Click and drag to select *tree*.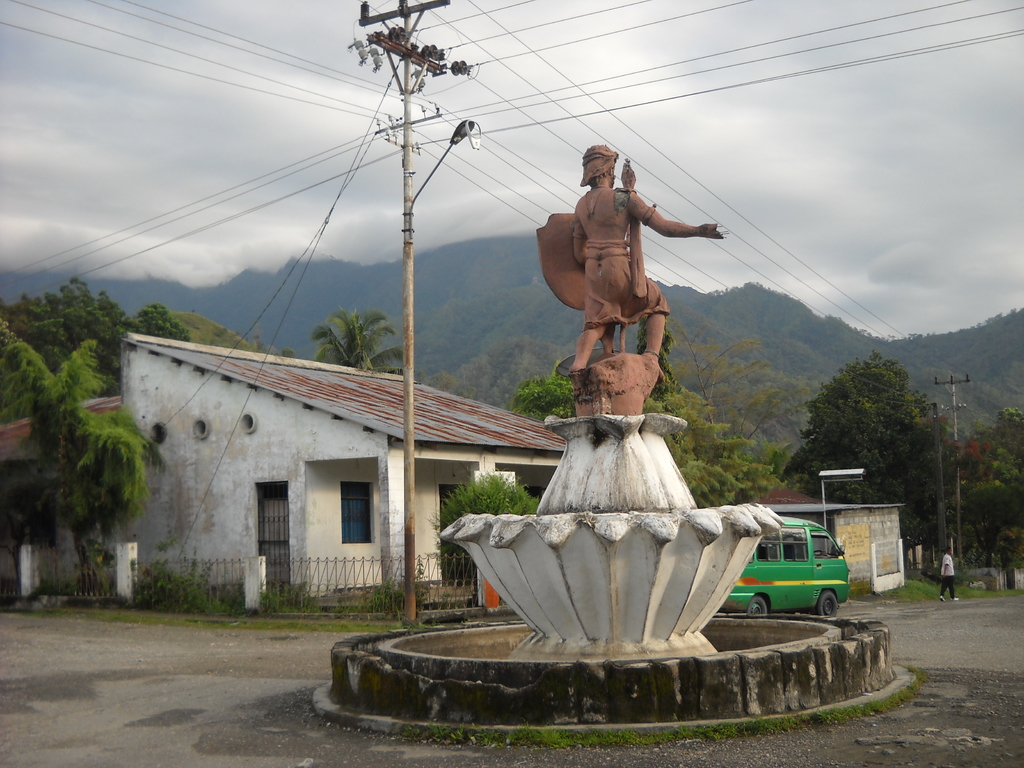
Selection: (x1=505, y1=373, x2=582, y2=419).
